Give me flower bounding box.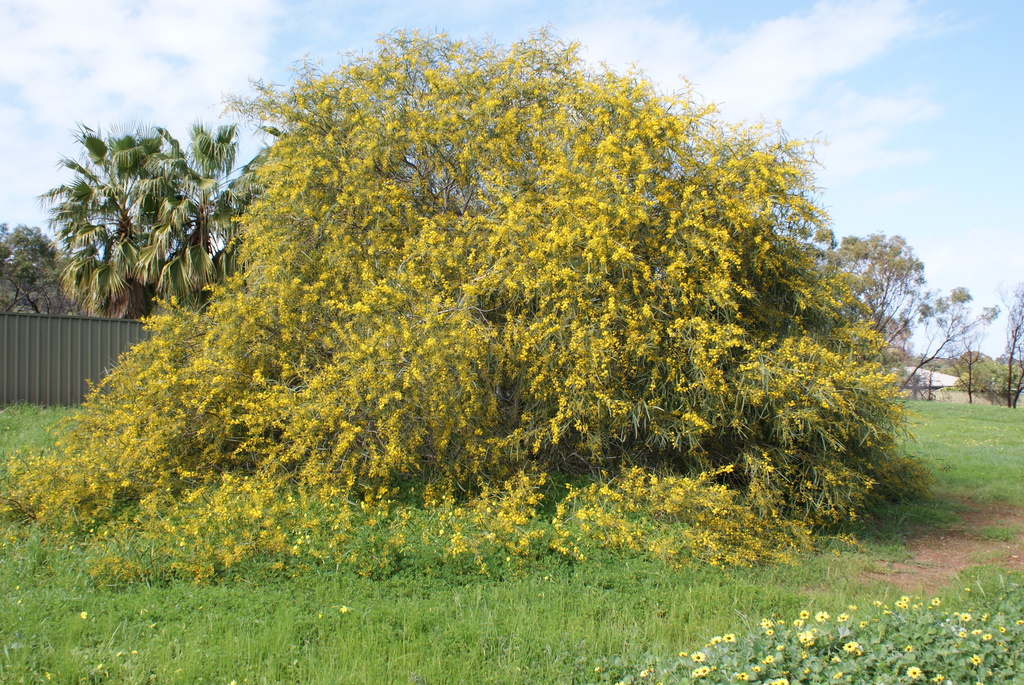
752/665/761/673.
